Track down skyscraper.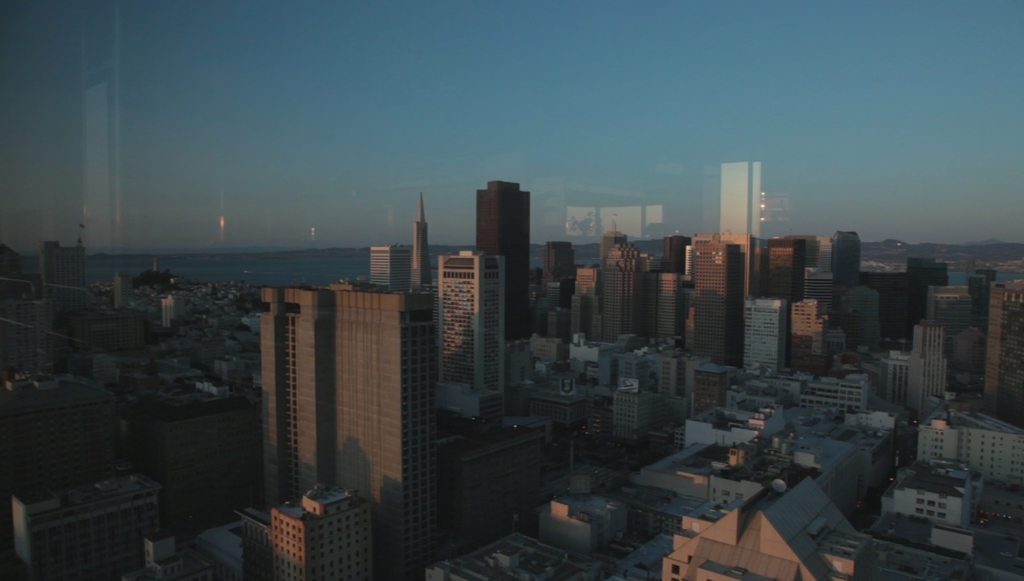
Tracked to (475,179,531,332).
